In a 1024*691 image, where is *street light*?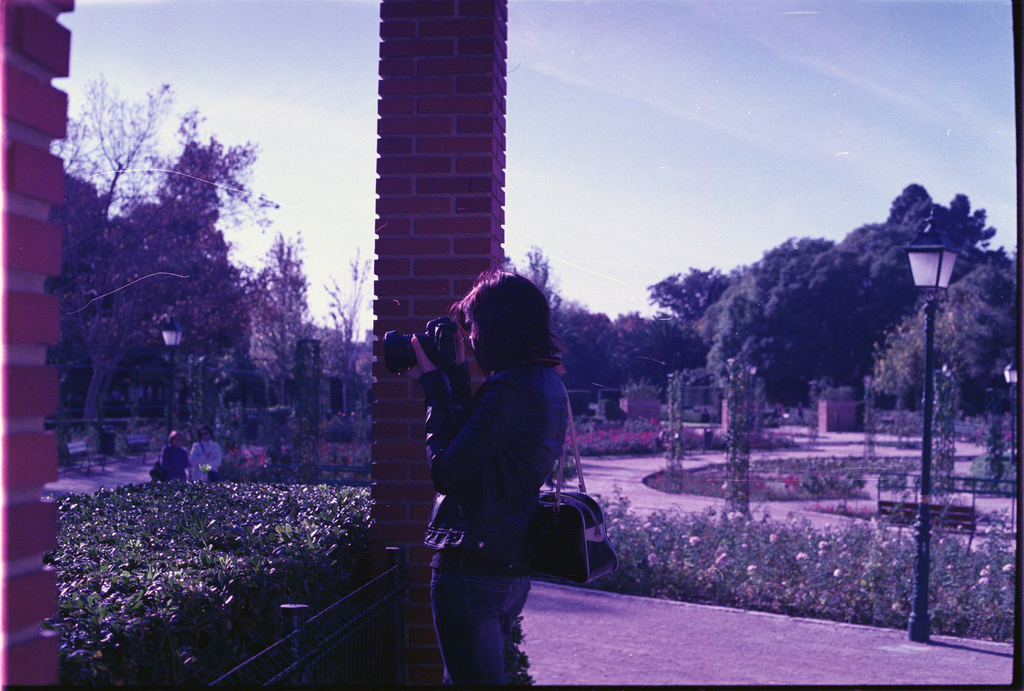
<box>999,362,1023,456</box>.
